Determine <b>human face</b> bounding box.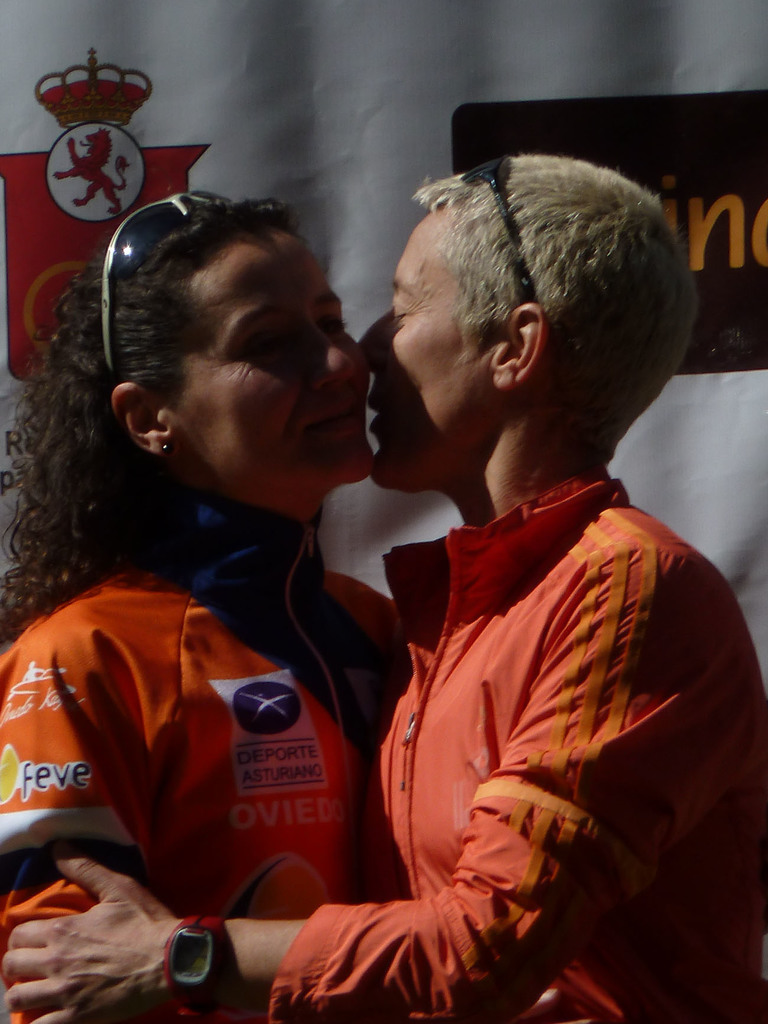
Determined: locate(164, 219, 369, 483).
